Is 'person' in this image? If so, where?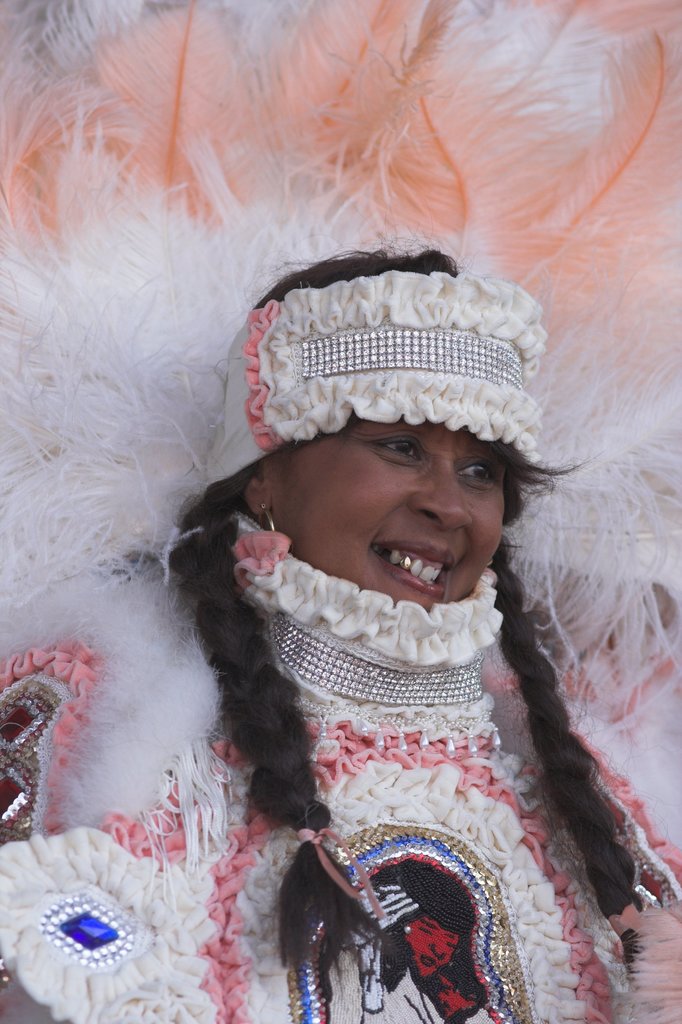
Yes, at bbox=(0, 241, 681, 1023).
